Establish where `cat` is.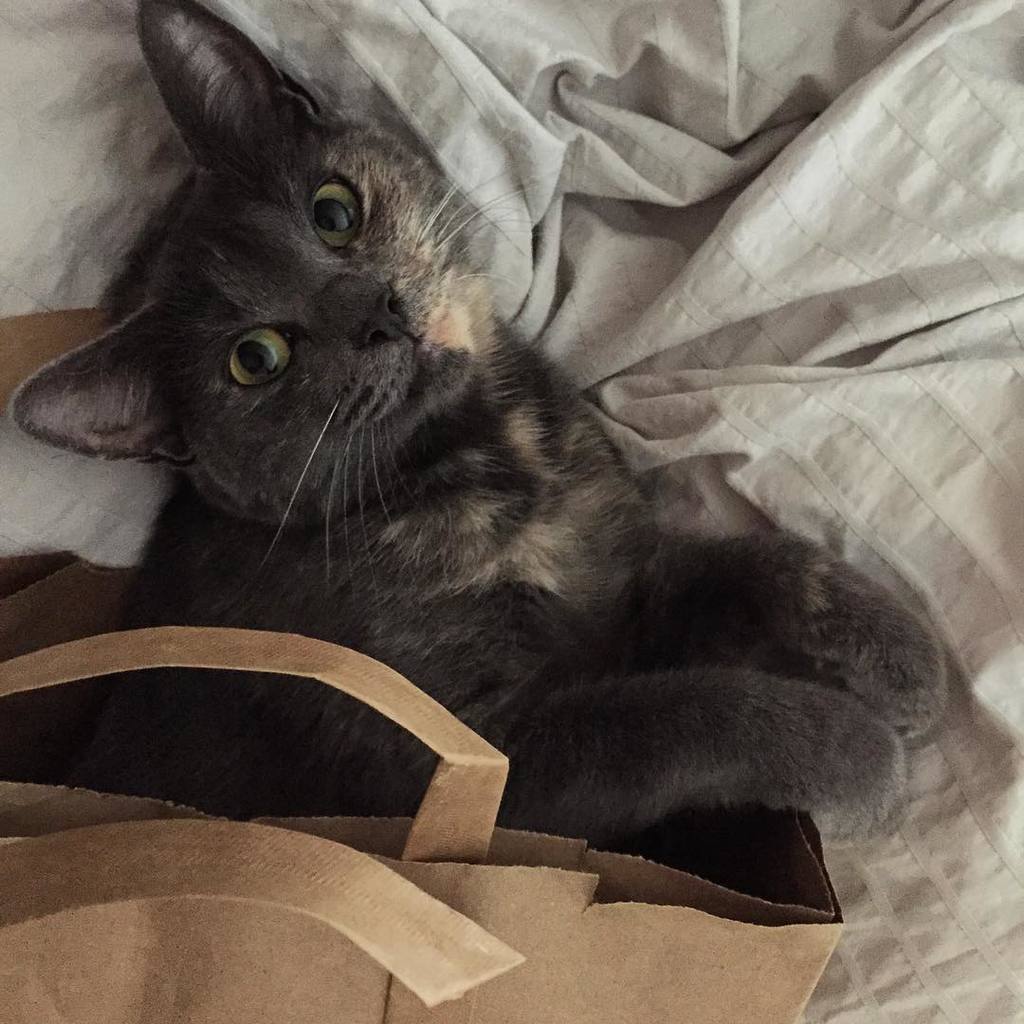
Established at BBox(7, 0, 952, 849).
